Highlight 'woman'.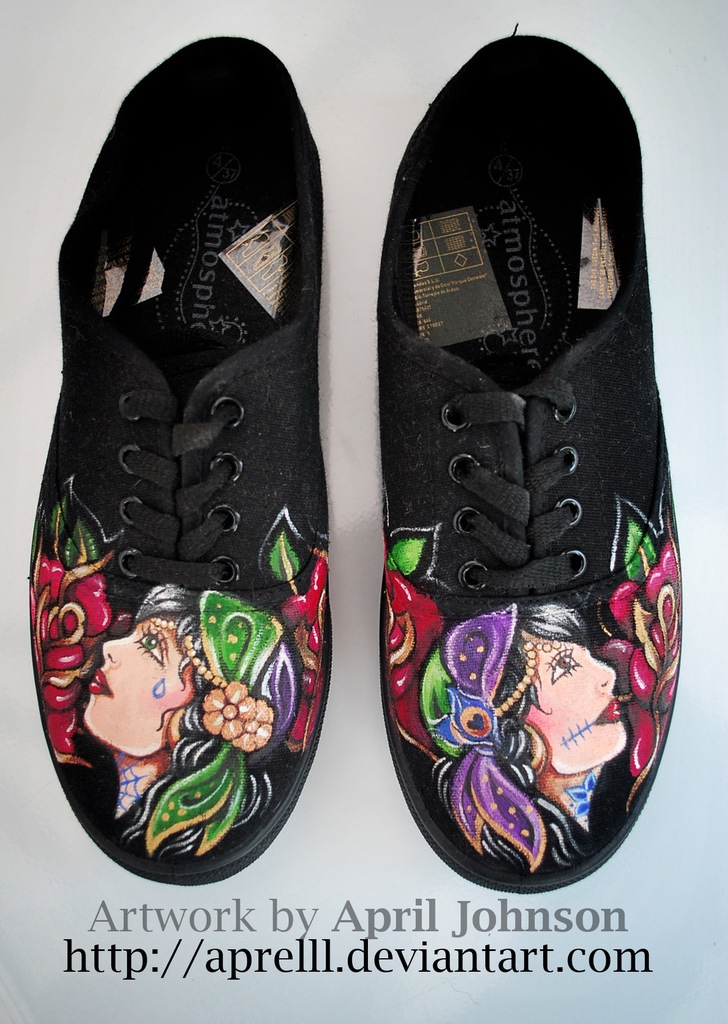
Highlighted region: (left=441, top=605, right=627, bottom=870).
